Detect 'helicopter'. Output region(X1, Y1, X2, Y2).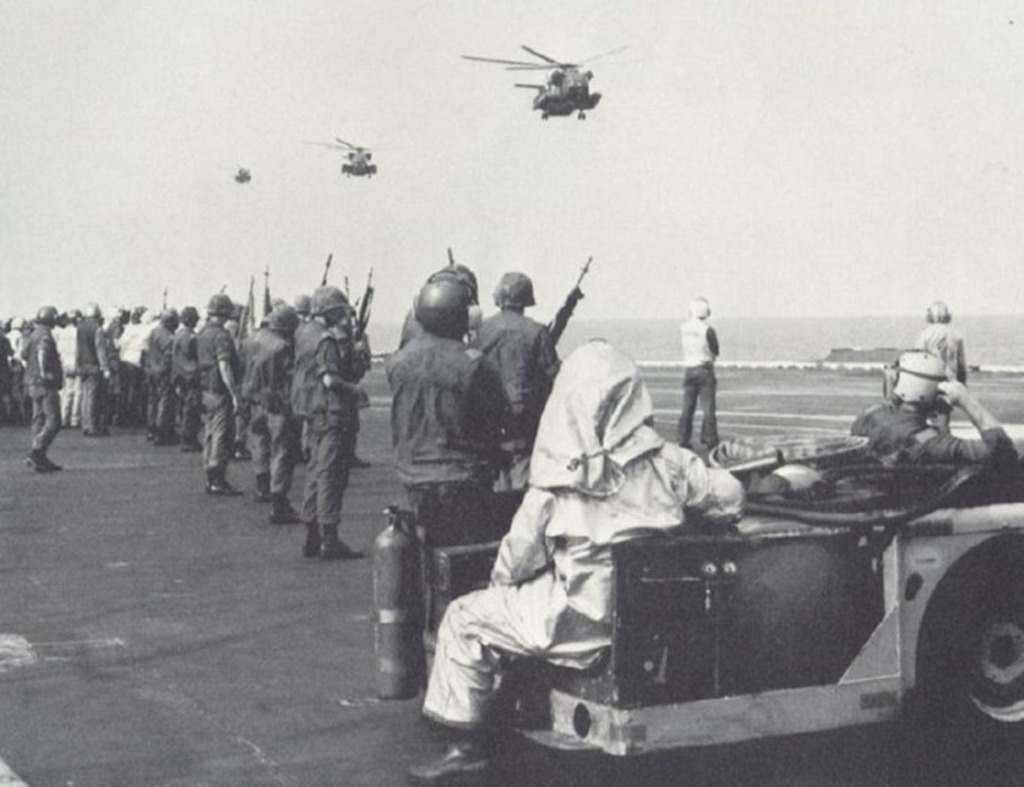
region(226, 161, 262, 187).
